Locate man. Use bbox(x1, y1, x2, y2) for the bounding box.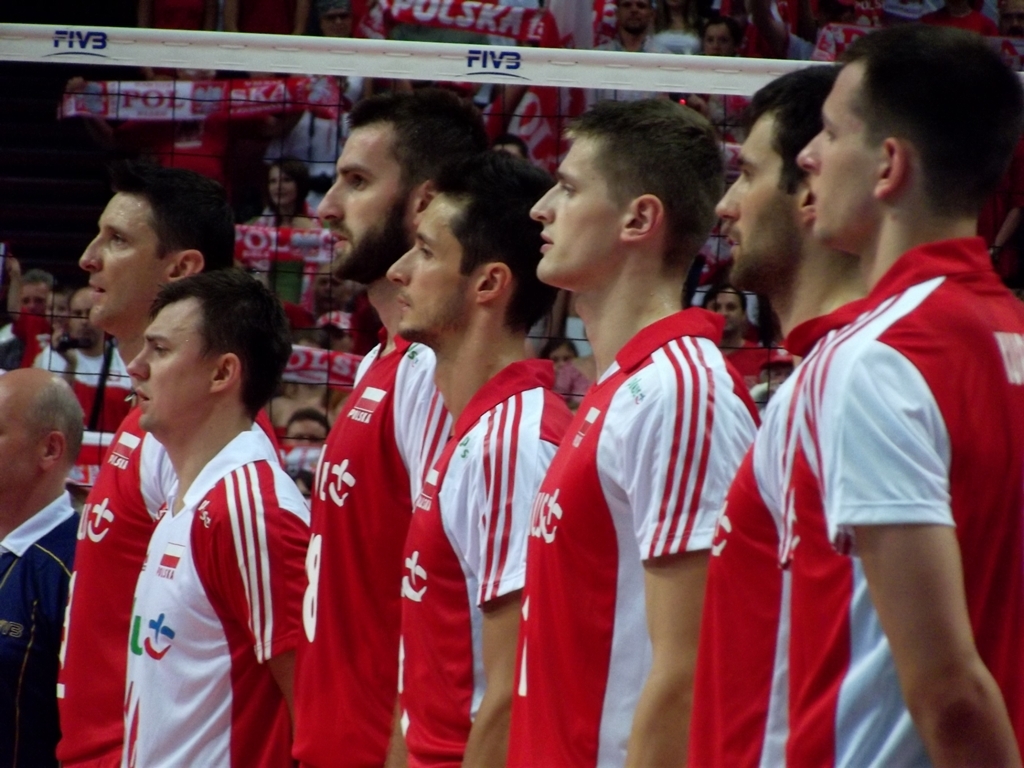
bbox(383, 148, 576, 767).
